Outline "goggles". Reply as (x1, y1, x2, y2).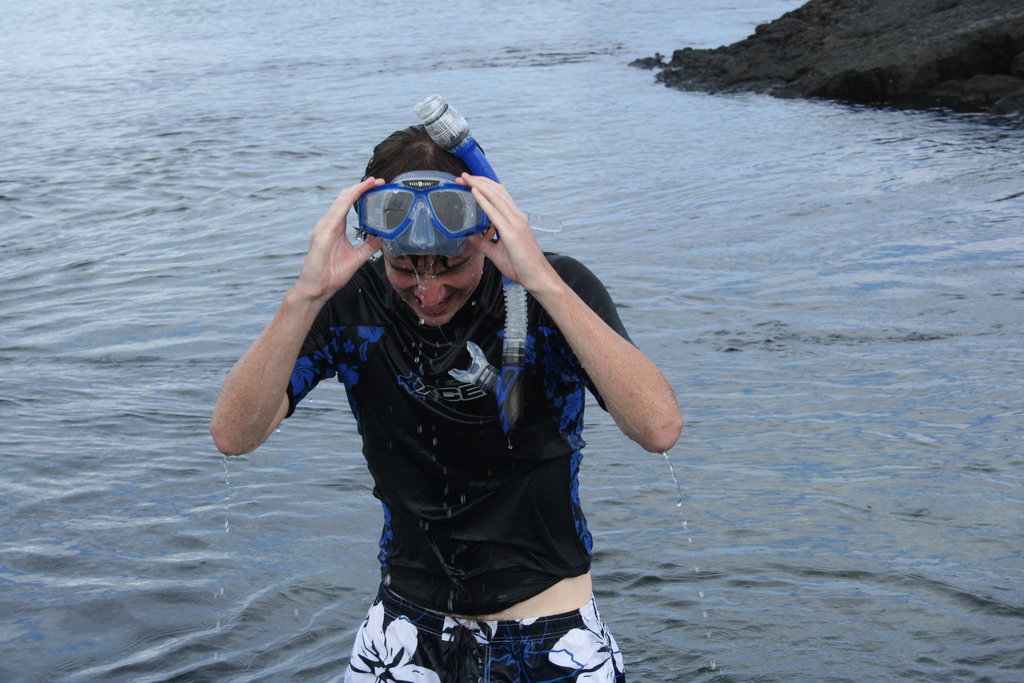
(362, 172, 490, 258).
